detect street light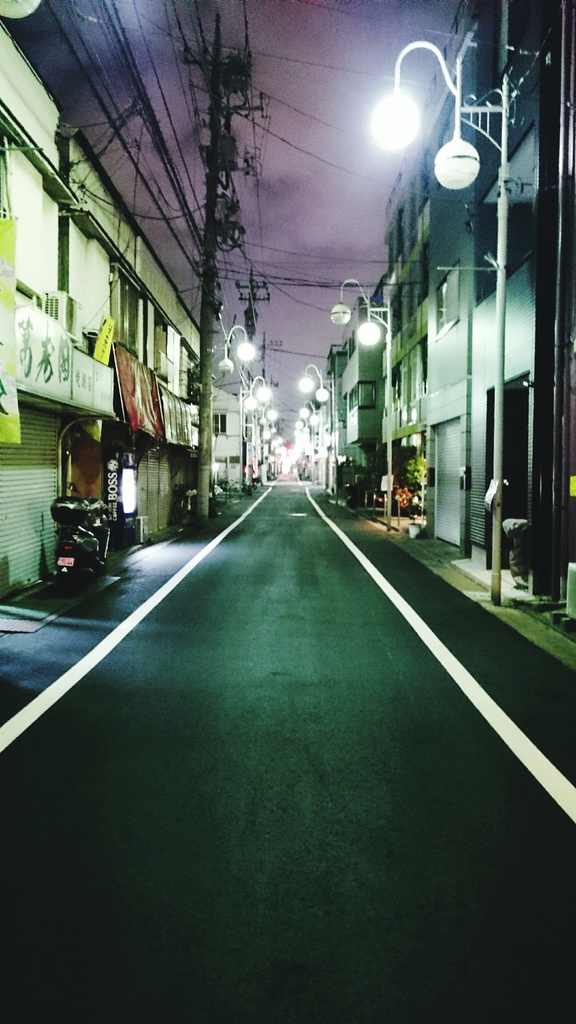
[x1=243, y1=370, x2=275, y2=498]
